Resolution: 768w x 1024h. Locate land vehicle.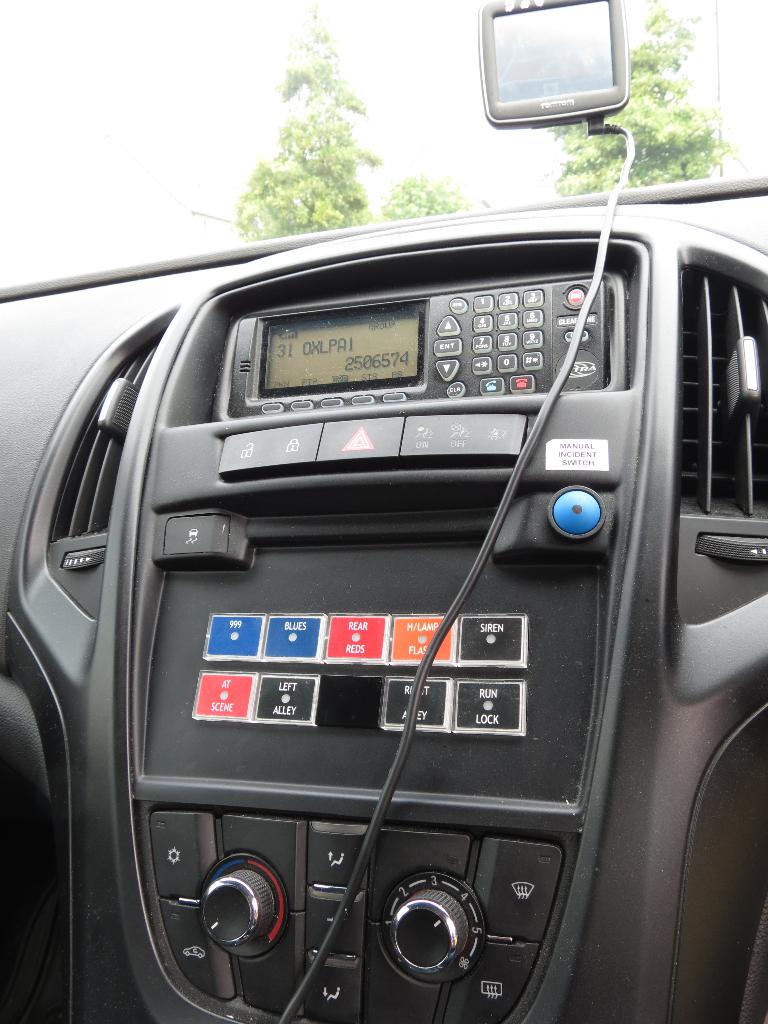
rect(29, 145, 758, 1004).
